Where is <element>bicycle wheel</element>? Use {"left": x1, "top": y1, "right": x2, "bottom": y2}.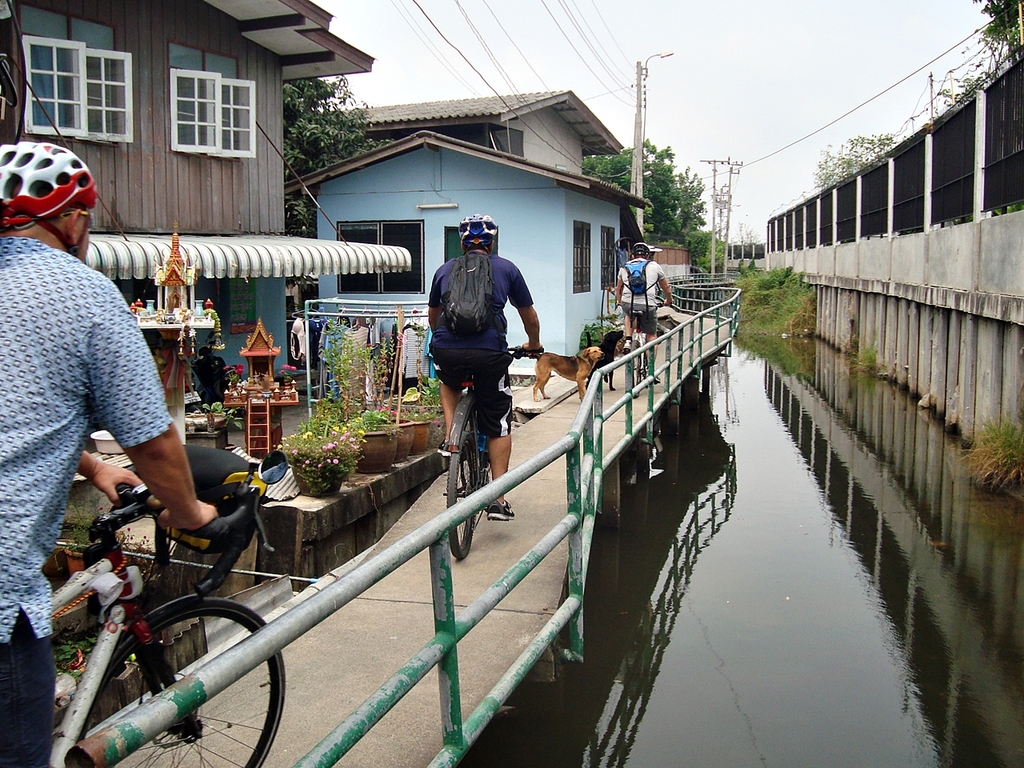
{"left": 634, "top": 334, "right": 642, "bottom": 400}.
